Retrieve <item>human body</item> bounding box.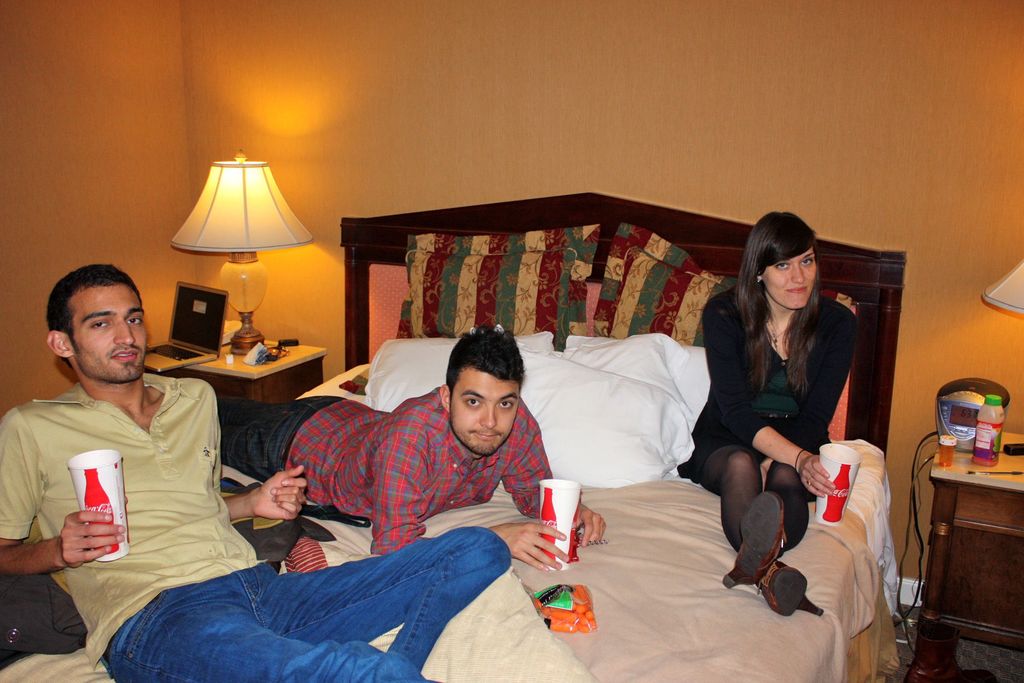
Bounding box: left=0, top=258, right=516, bottom=682.
